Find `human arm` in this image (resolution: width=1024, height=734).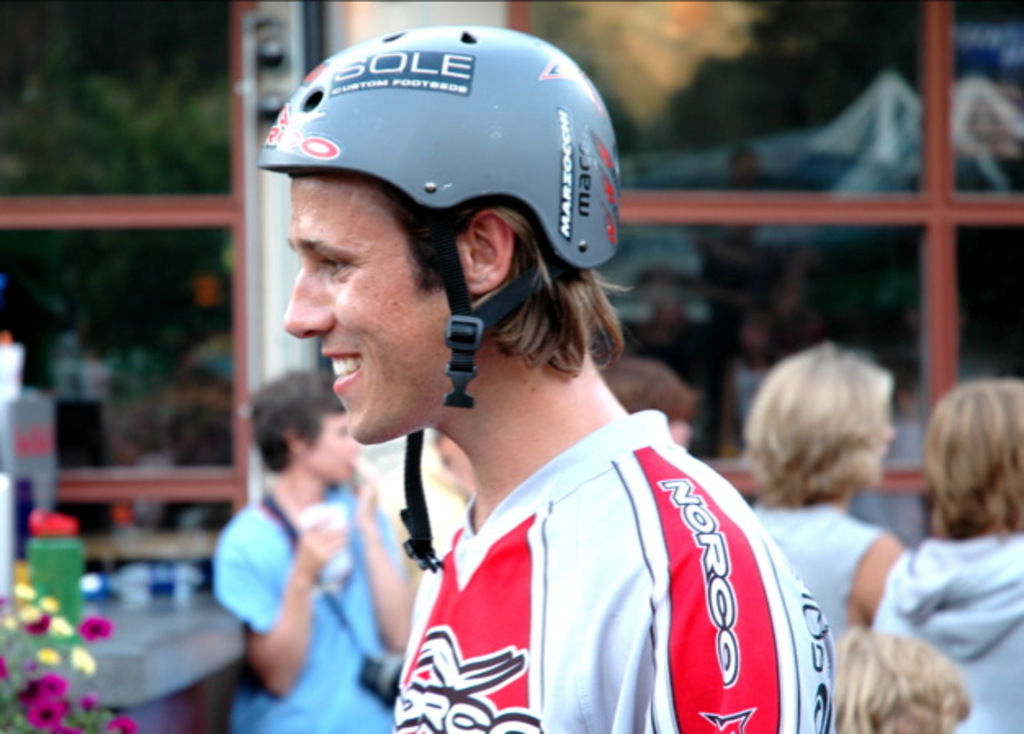
846 526 908 633.
